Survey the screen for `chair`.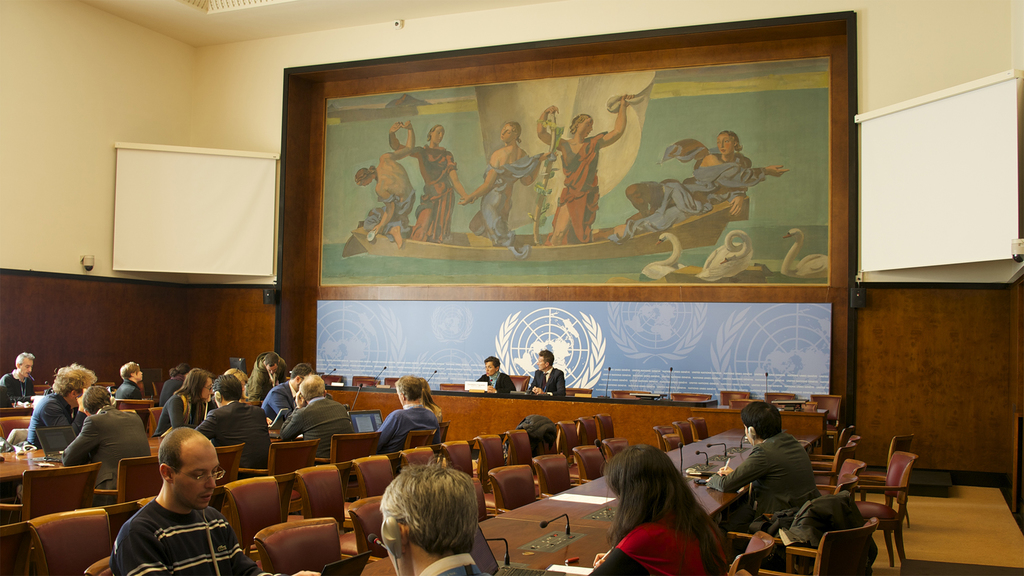
Survey found: {"left": 817, "top": 424, "right": 851, "bottom": 450}.
